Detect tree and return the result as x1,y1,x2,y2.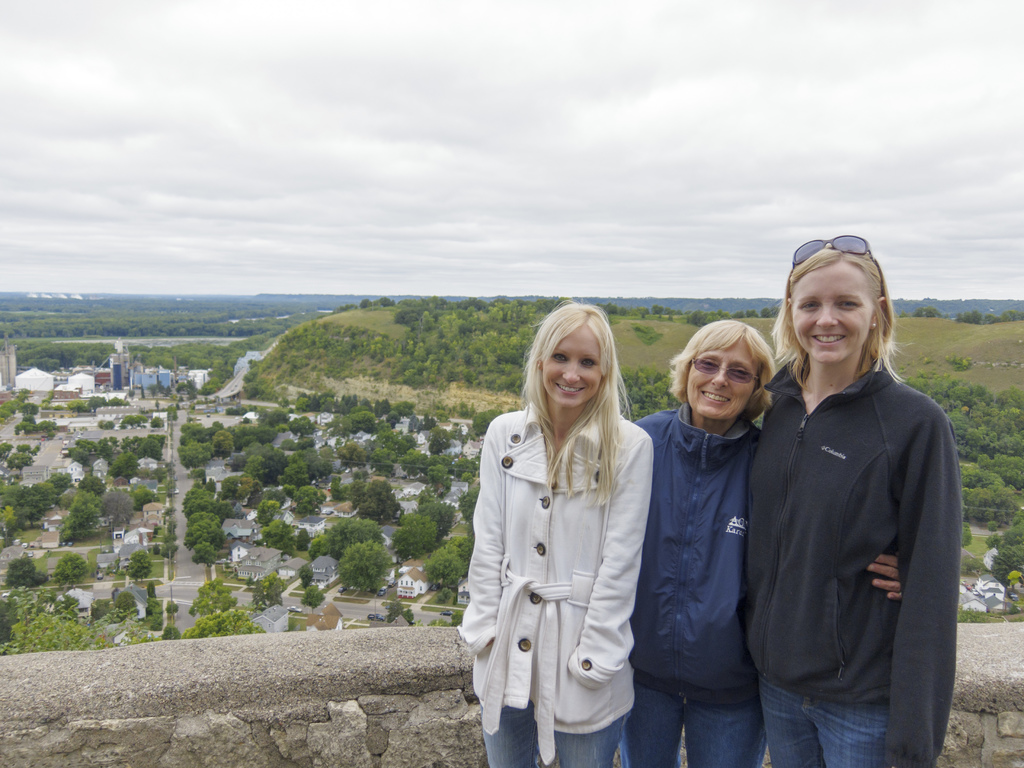
382,511,444,563.
